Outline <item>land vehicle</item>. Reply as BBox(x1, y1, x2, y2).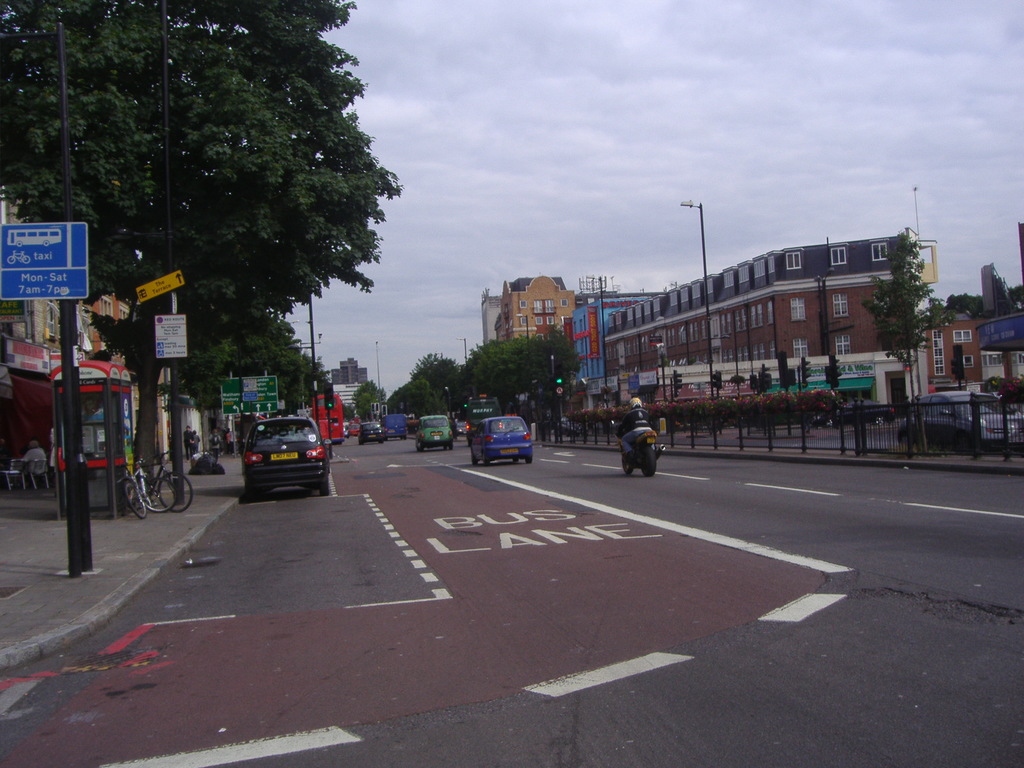
BBox(809, 400, 897, 425).
